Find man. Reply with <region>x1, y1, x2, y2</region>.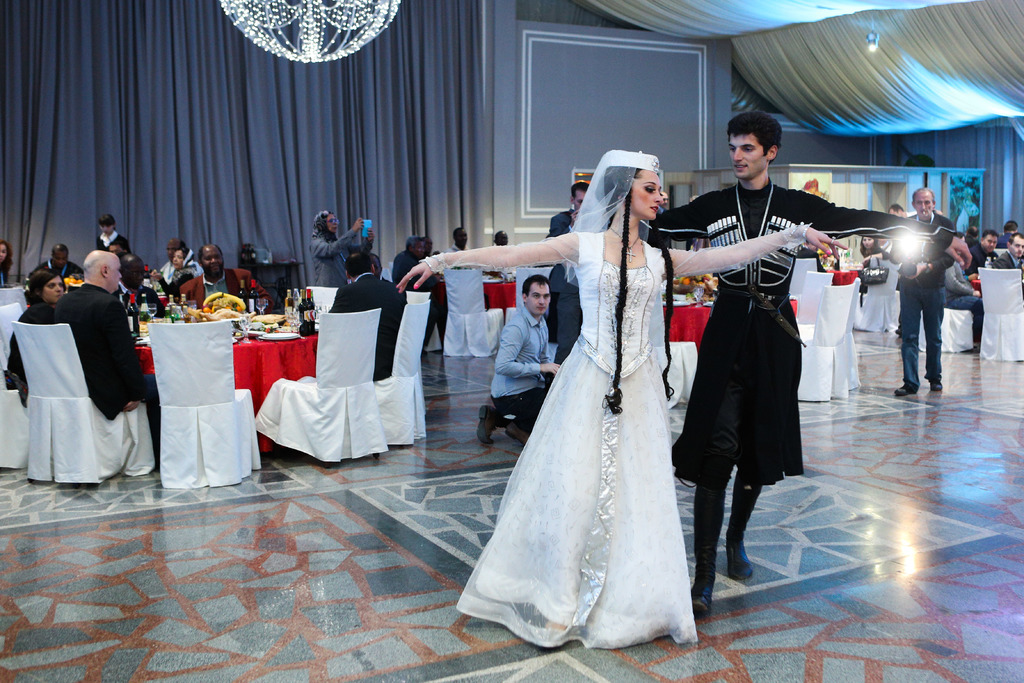
<region>312, 252, 417, 378</region>.
